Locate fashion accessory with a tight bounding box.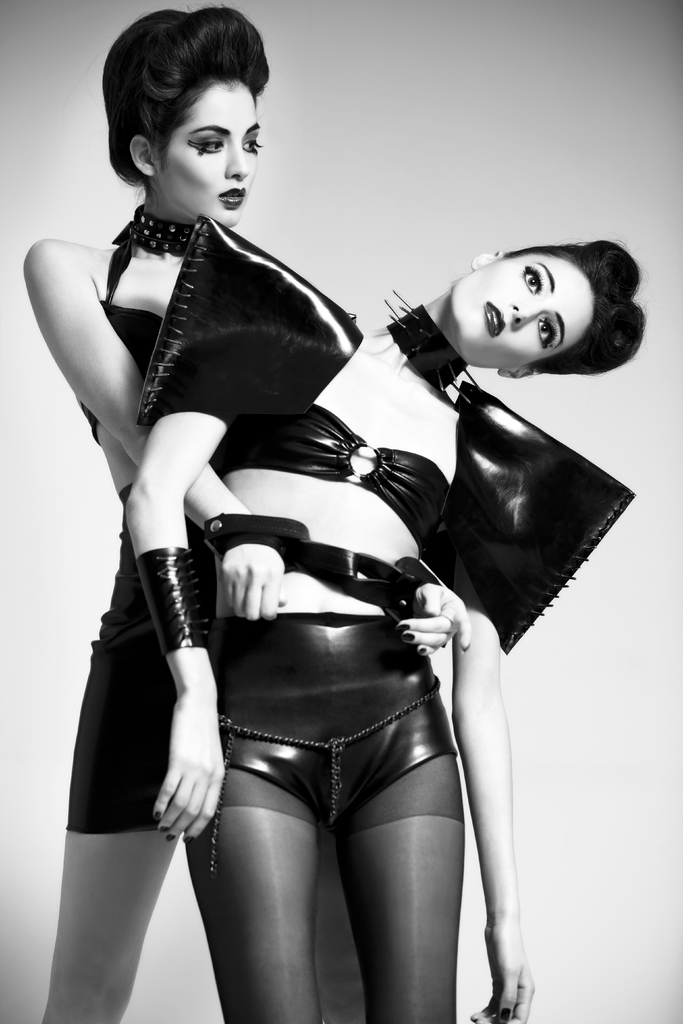
locate(213, 676, 438, 877).
